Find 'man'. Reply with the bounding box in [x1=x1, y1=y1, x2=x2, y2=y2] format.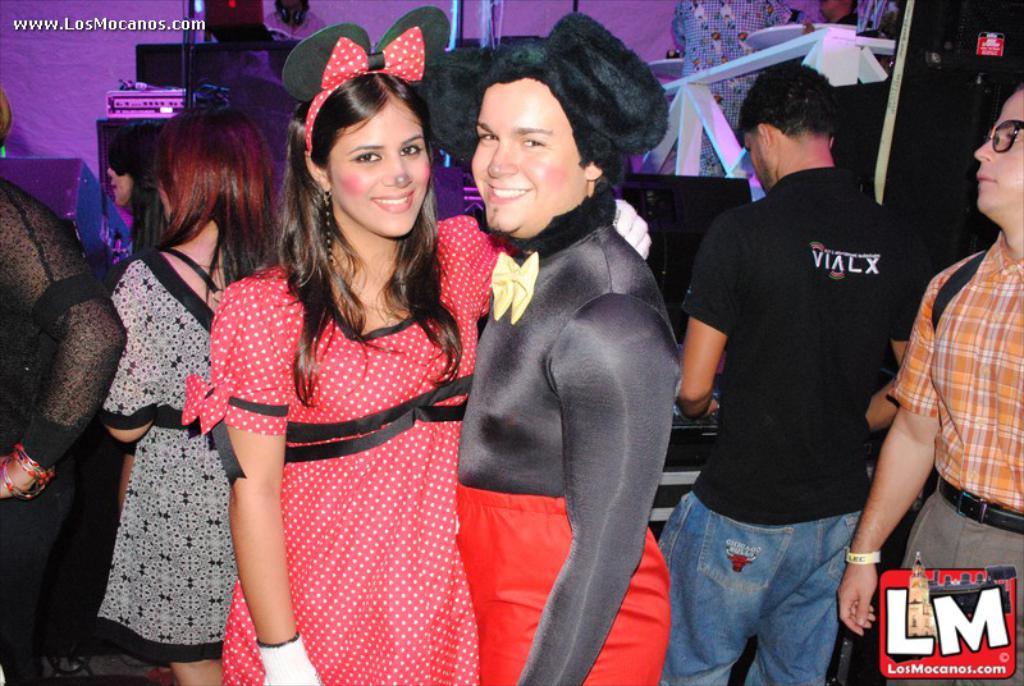
[x1=658, y1=60, x2=934, y2=685].
